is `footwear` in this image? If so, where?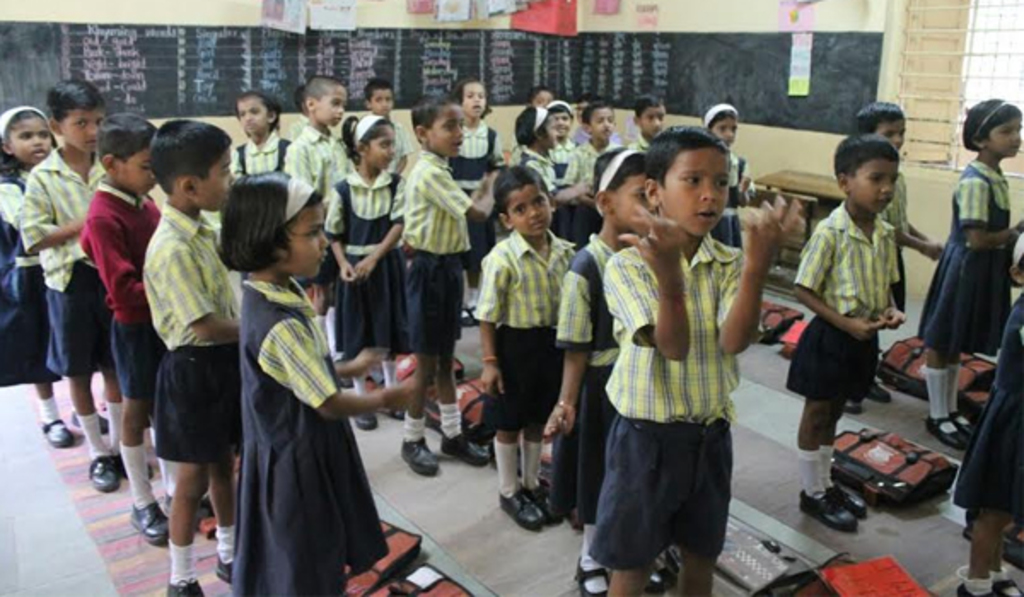
Yes, at bbox(828, 472, 869, 520).
